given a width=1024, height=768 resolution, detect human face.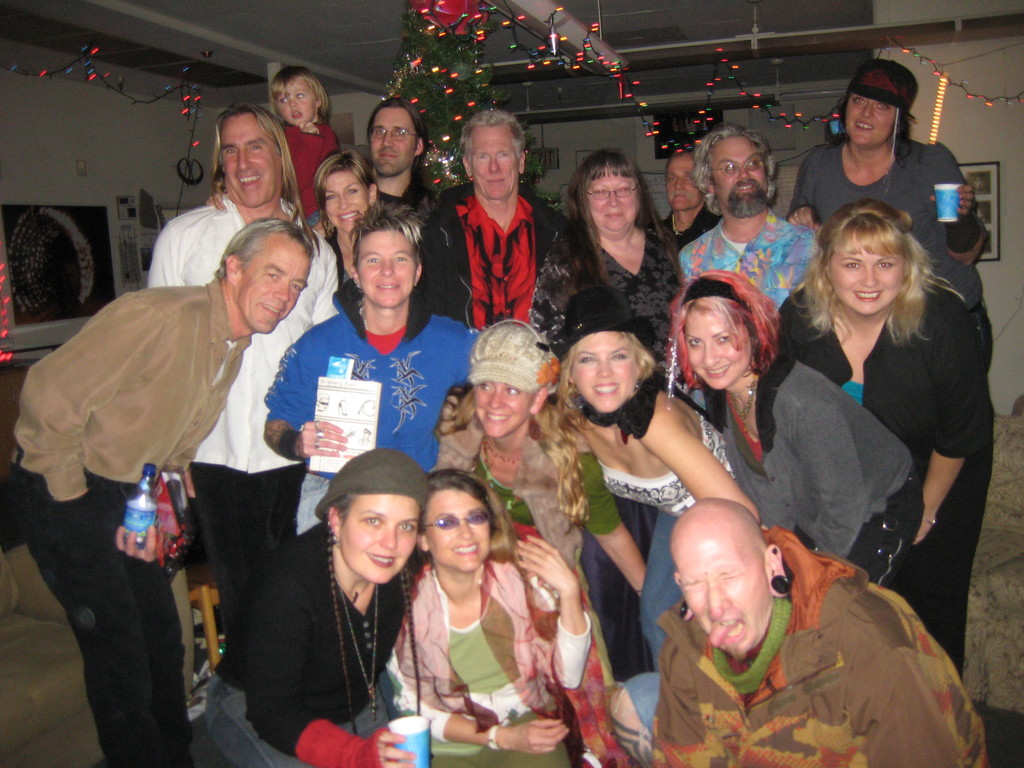
[840,93,889,152].
